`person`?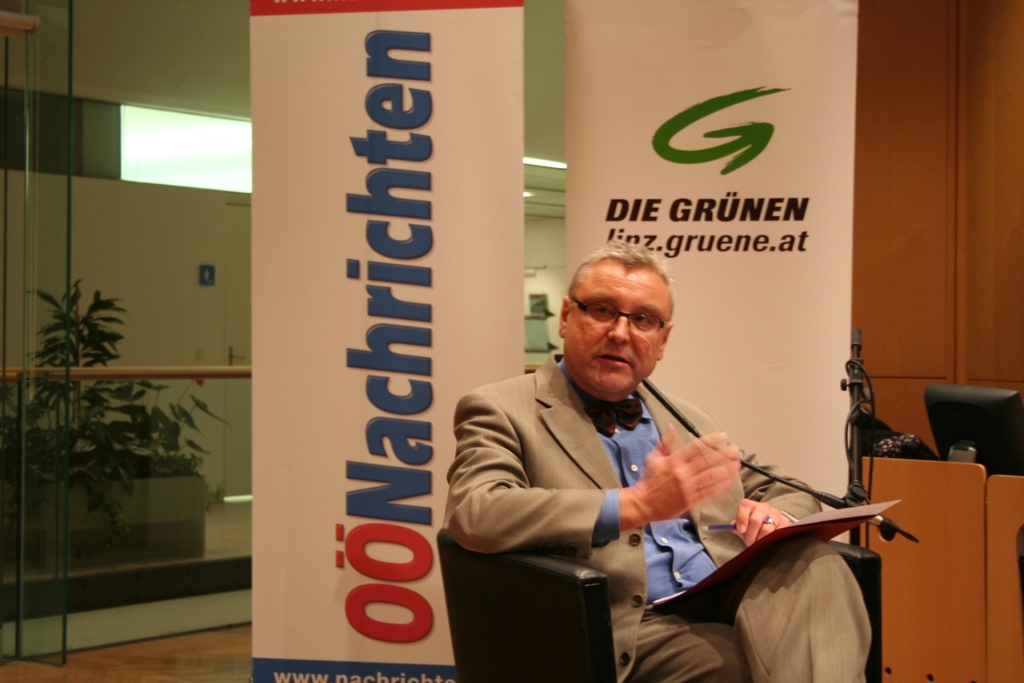
[left=442, top=242, right=872, bottom=682]
